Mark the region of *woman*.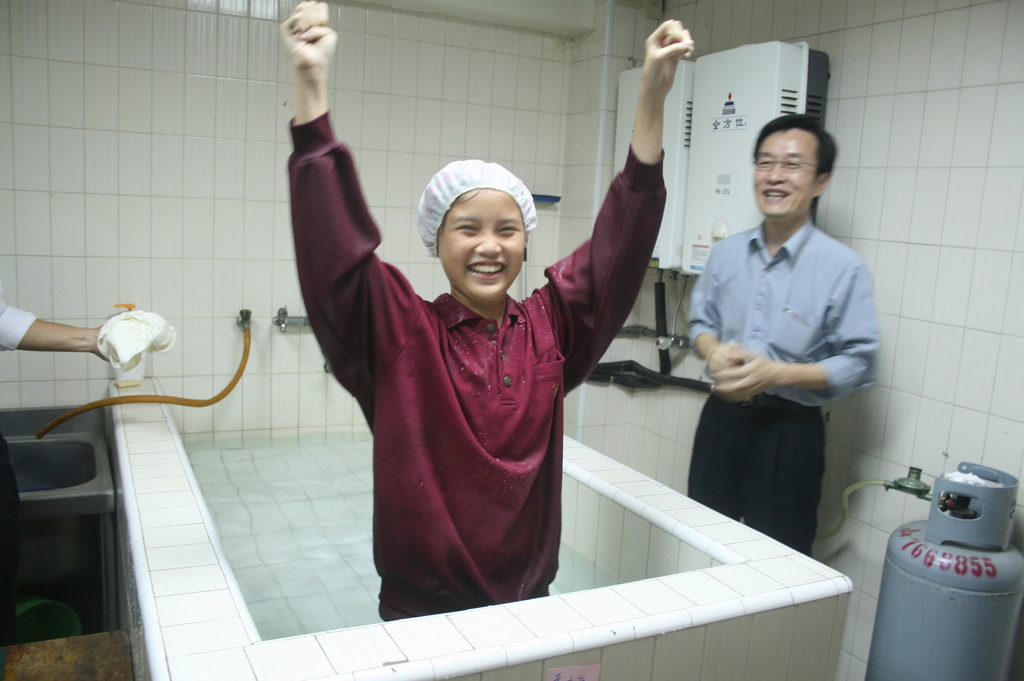
Region: (left=273, top=0, right=704, bottom=620).
